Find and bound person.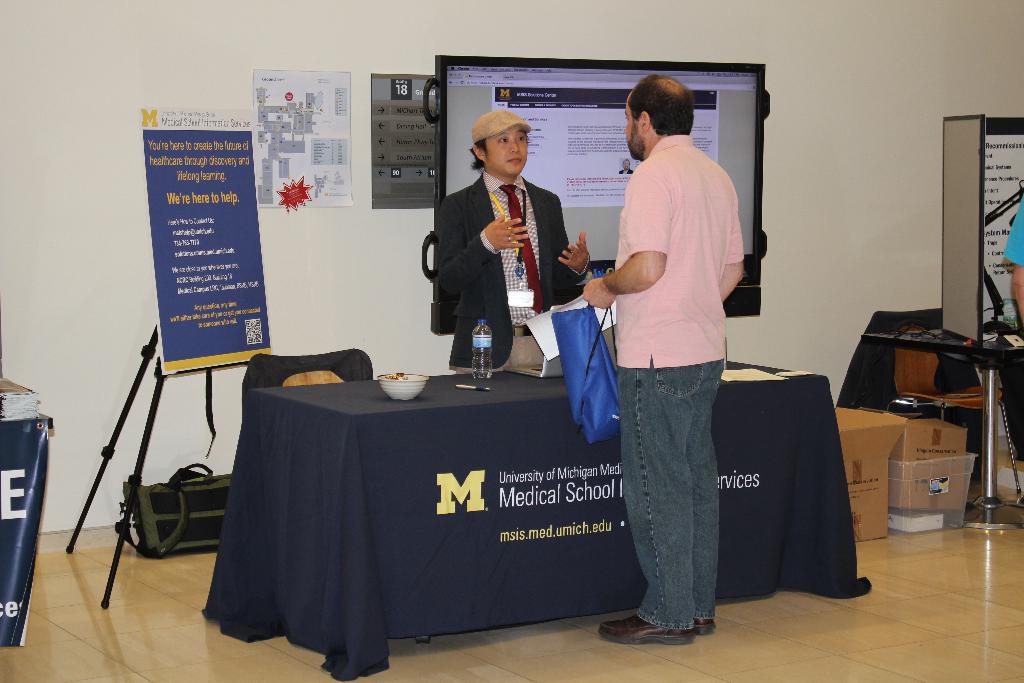
Bound: (left=588, top=70, right=745, bottom=649).
